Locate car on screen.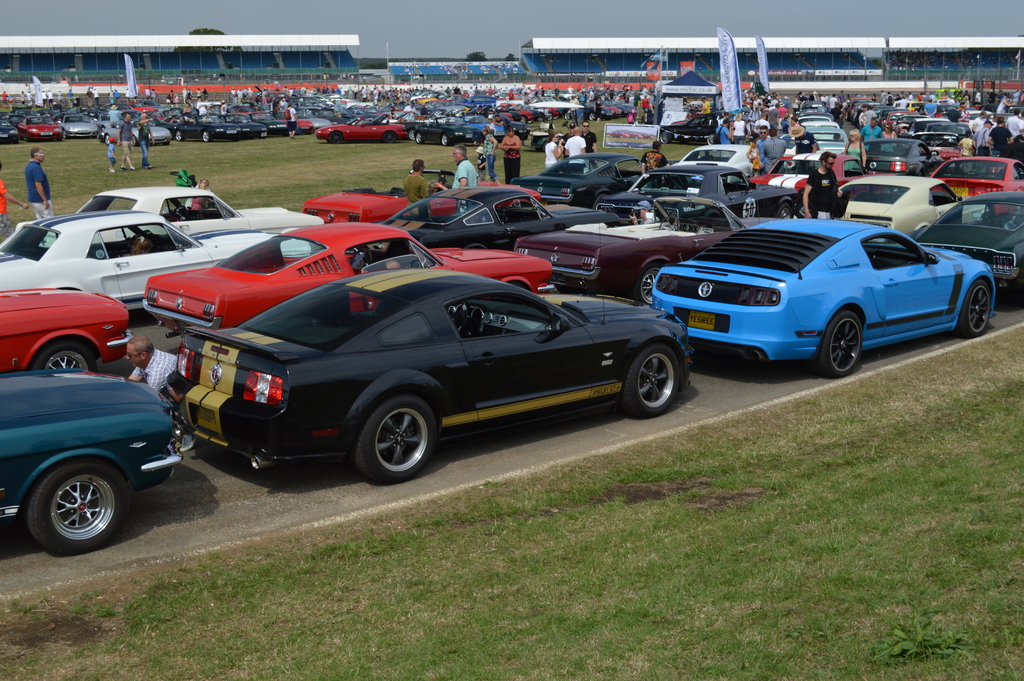
On screen at box(1, 371, 189, 552).
